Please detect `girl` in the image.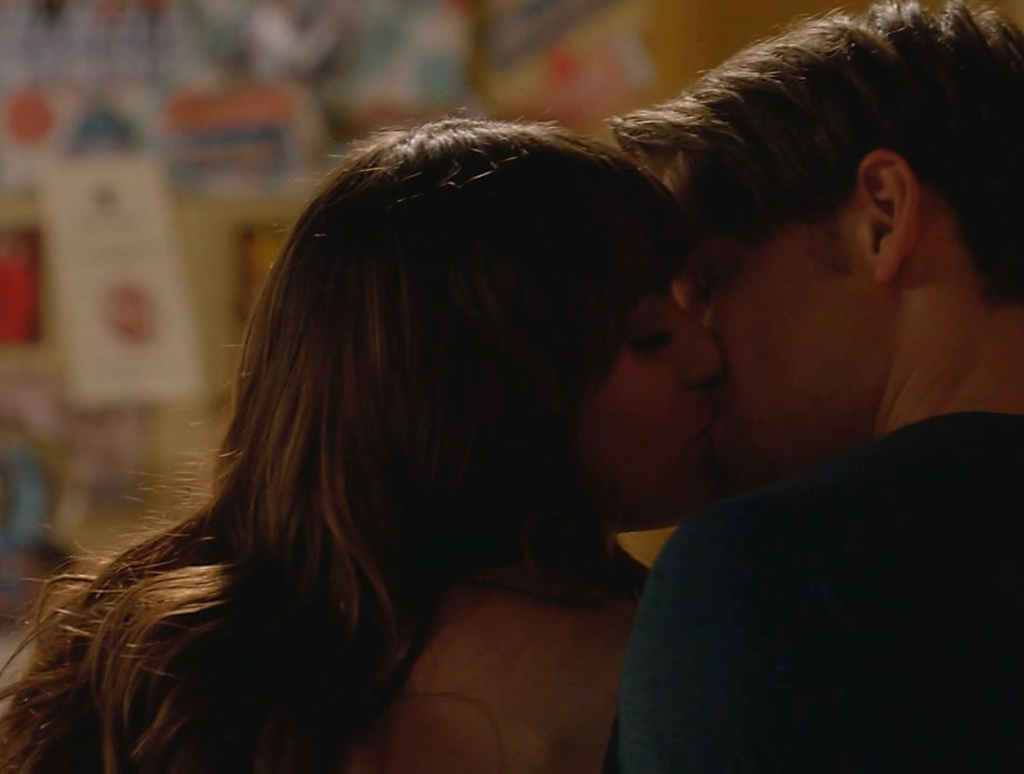
2 110 717 773.
